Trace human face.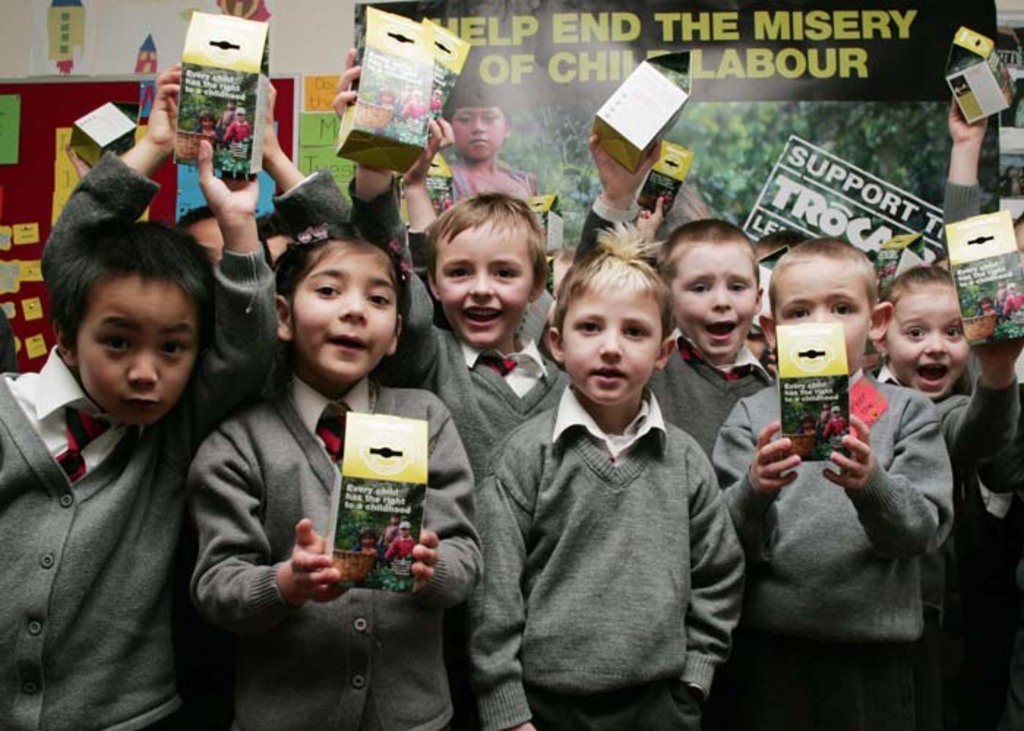
Traced to {"x1": 565, "y1": 285, "x2": 660, "y2": 404}.
